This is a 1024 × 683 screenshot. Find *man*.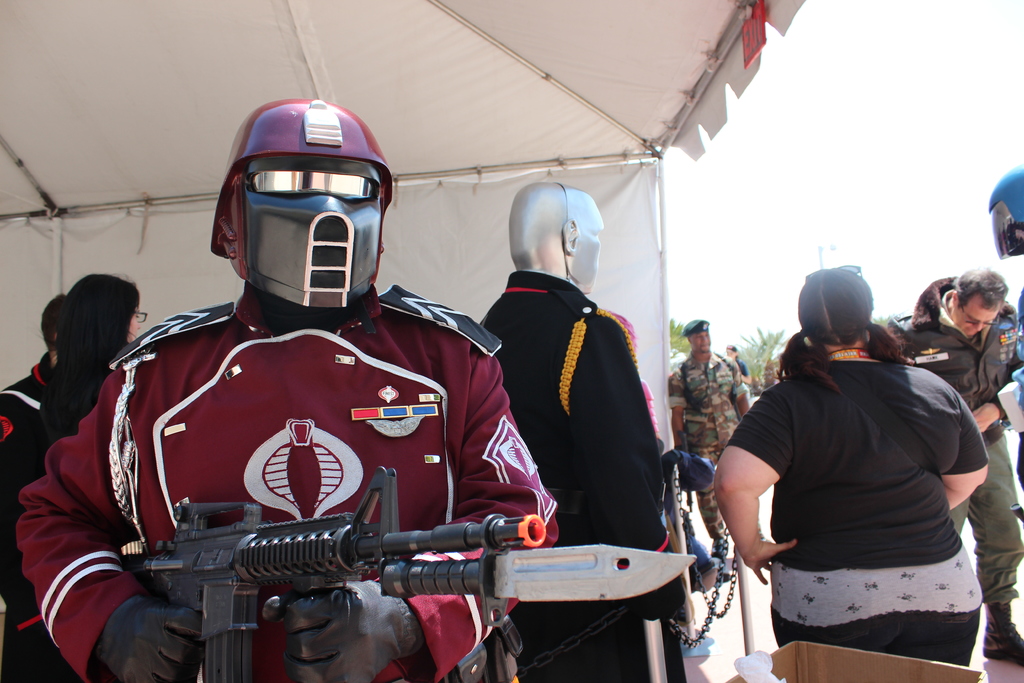
Bounding box: x1=668, y1=318, x2=751, y2=564.
